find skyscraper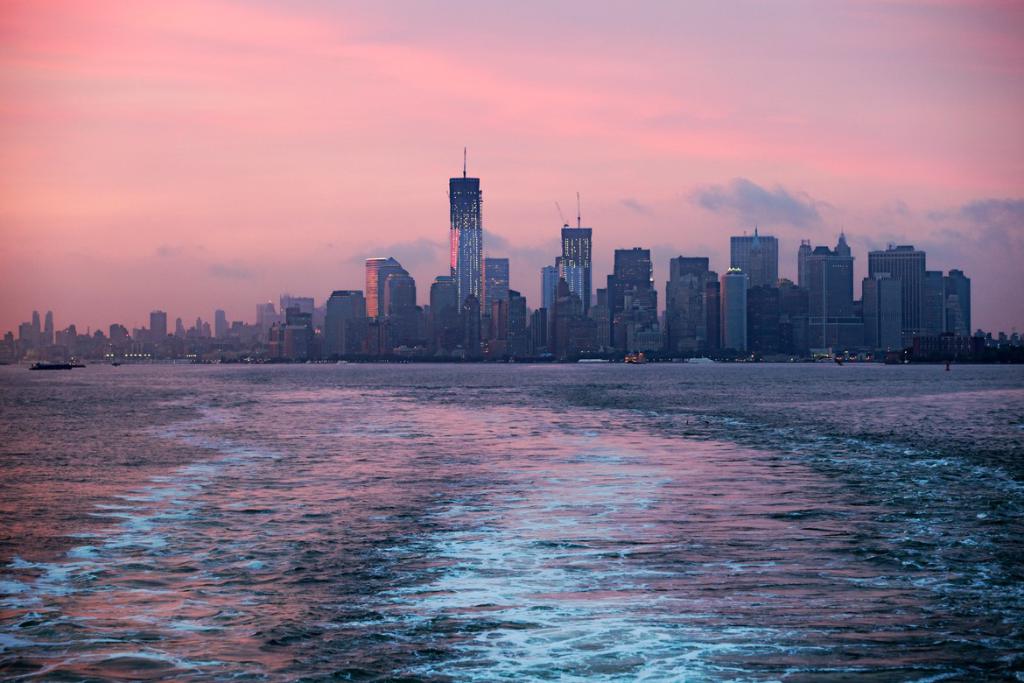
Rect(664, 257, 713, 357)
